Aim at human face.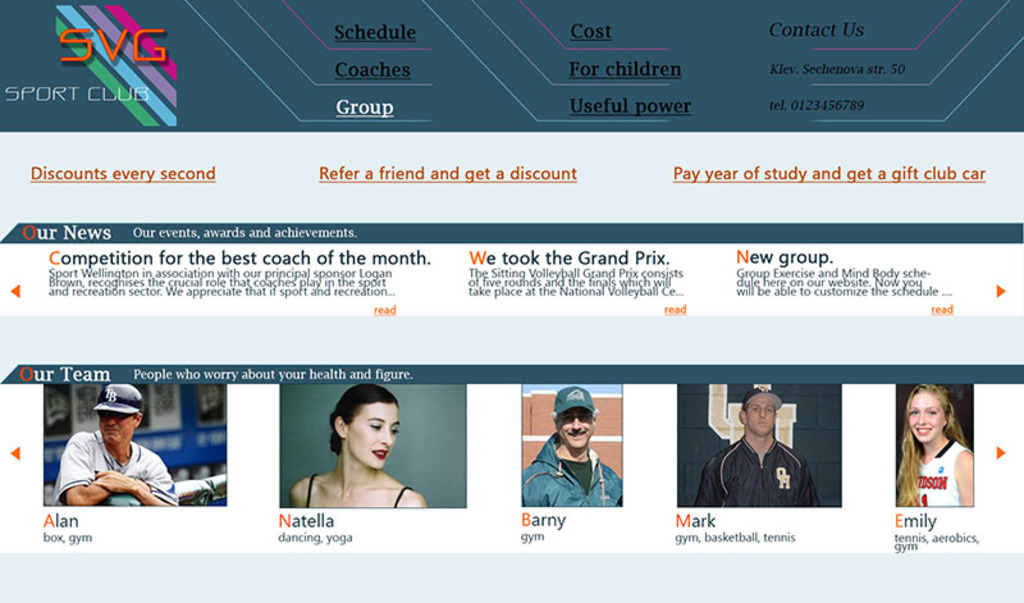
Aimed at [x1=99, y1=405, x2=138, y2=447].
